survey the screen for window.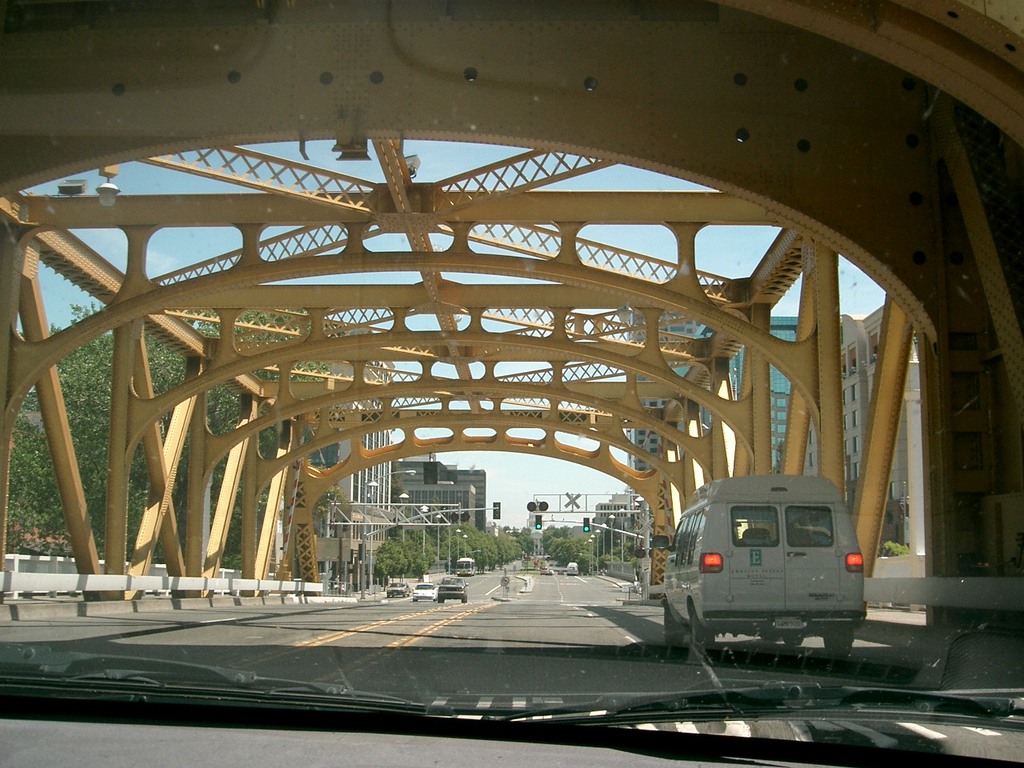
Survey found: <bbox>854, 438, 862, 450</bbox>.
